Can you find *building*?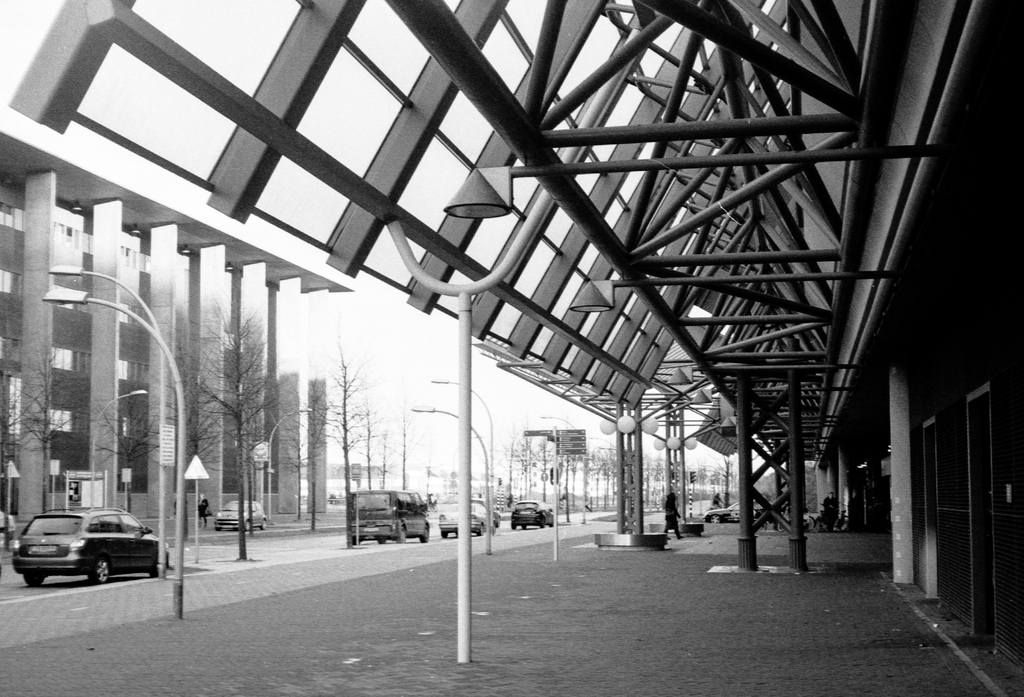
Yes, bounding box: rect(0, 96, 344, 564).
